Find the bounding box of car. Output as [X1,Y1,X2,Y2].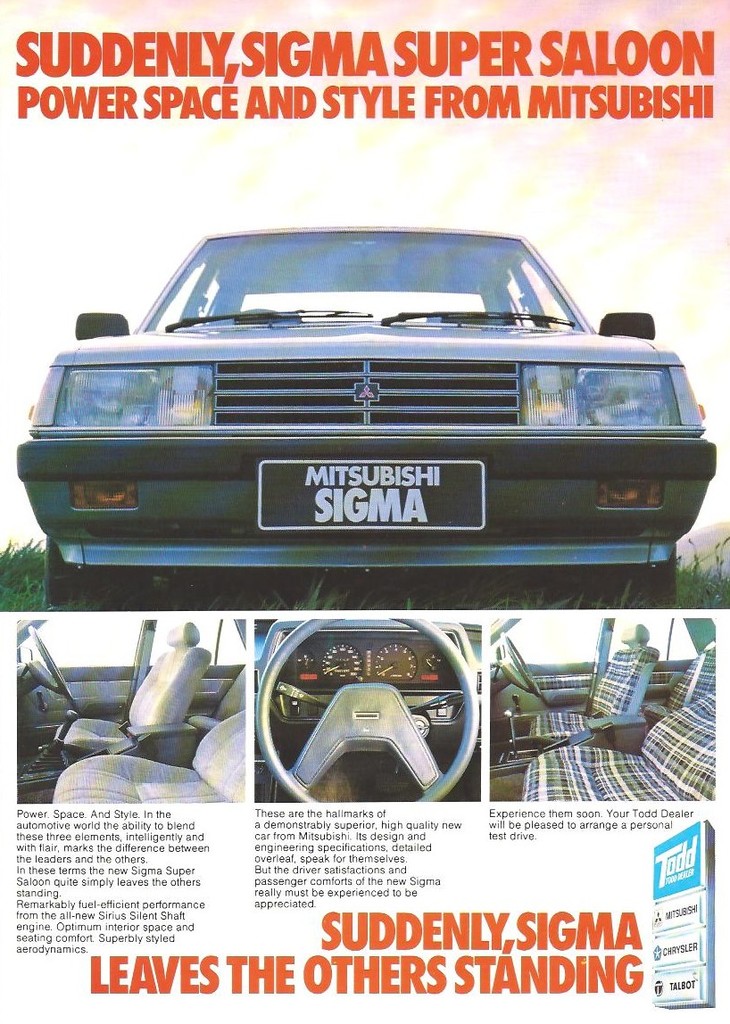
[255,616,482,802].
